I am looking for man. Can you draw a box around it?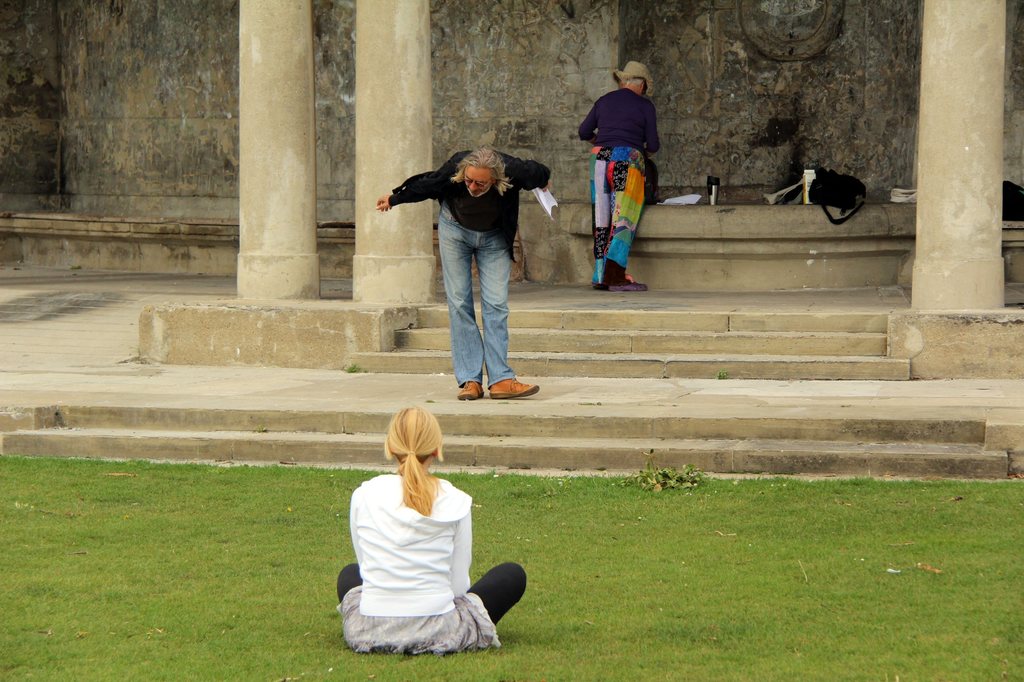
Sure, the bounding box is 391/138/556/409.
